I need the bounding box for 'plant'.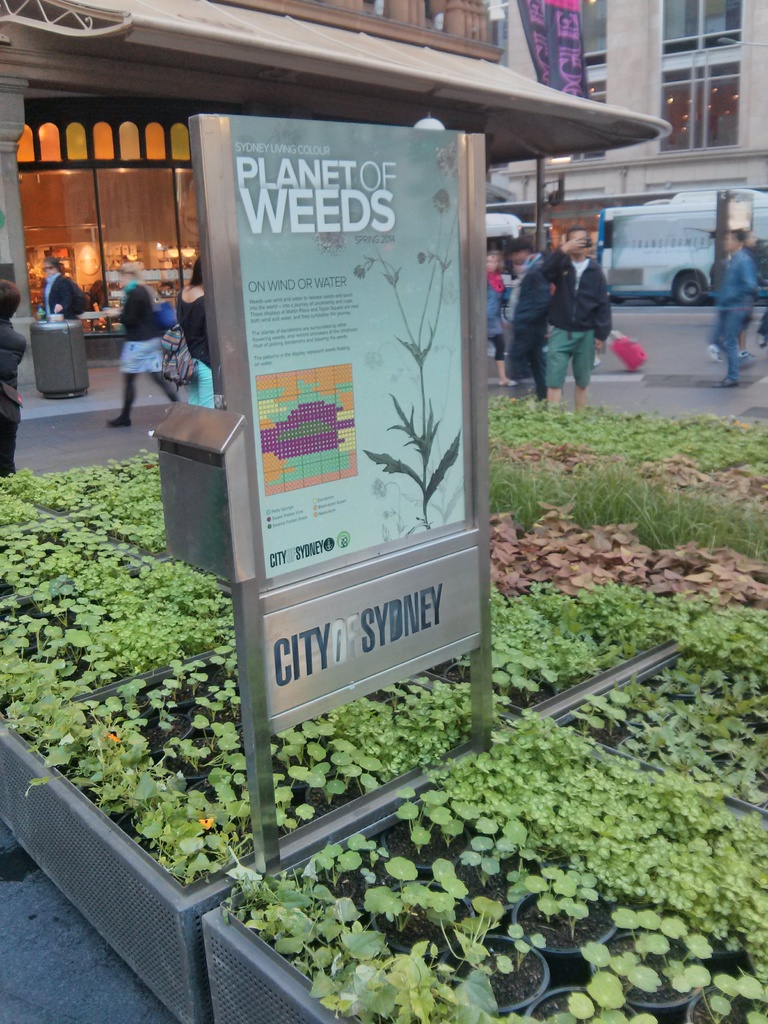
Here it is: 480 397 767 477.
